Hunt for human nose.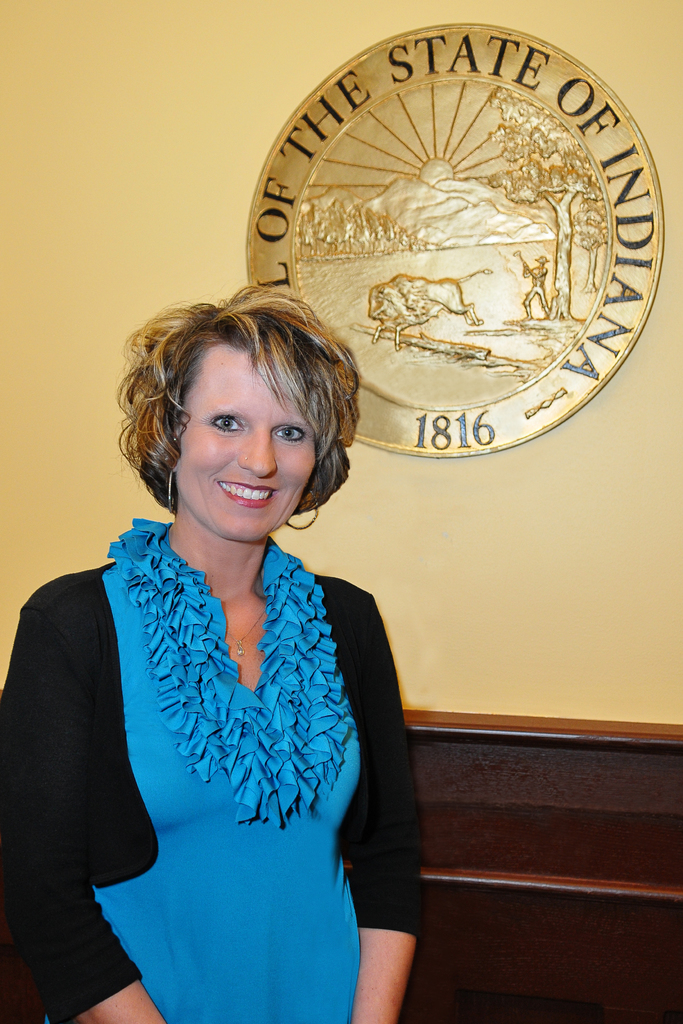
Hunted down at 232/428/281/475.
